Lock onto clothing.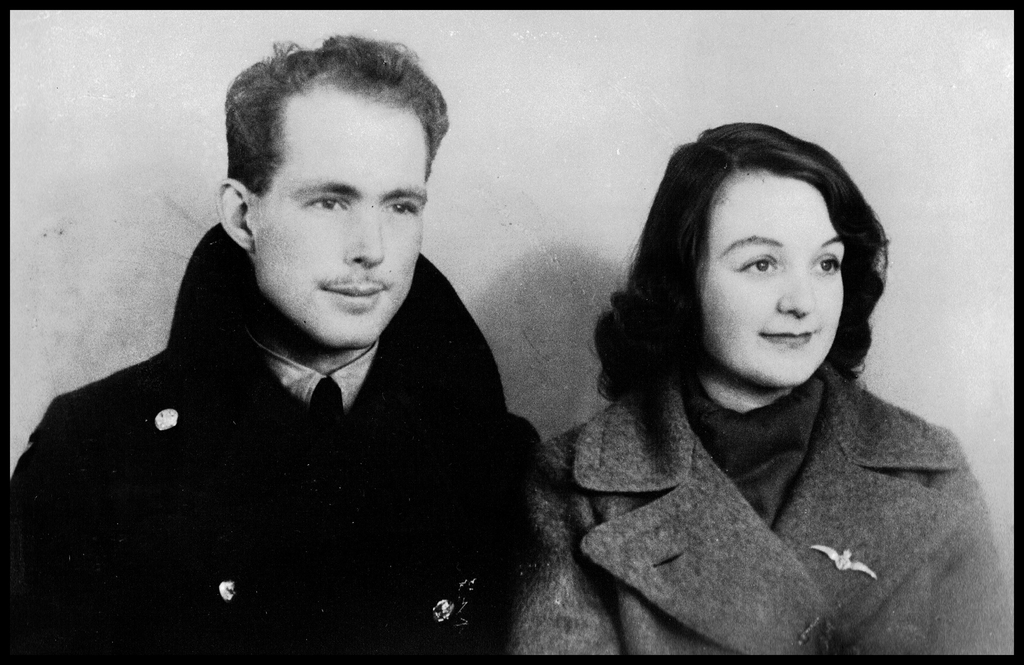
Locked: 512/364/1011/653.
